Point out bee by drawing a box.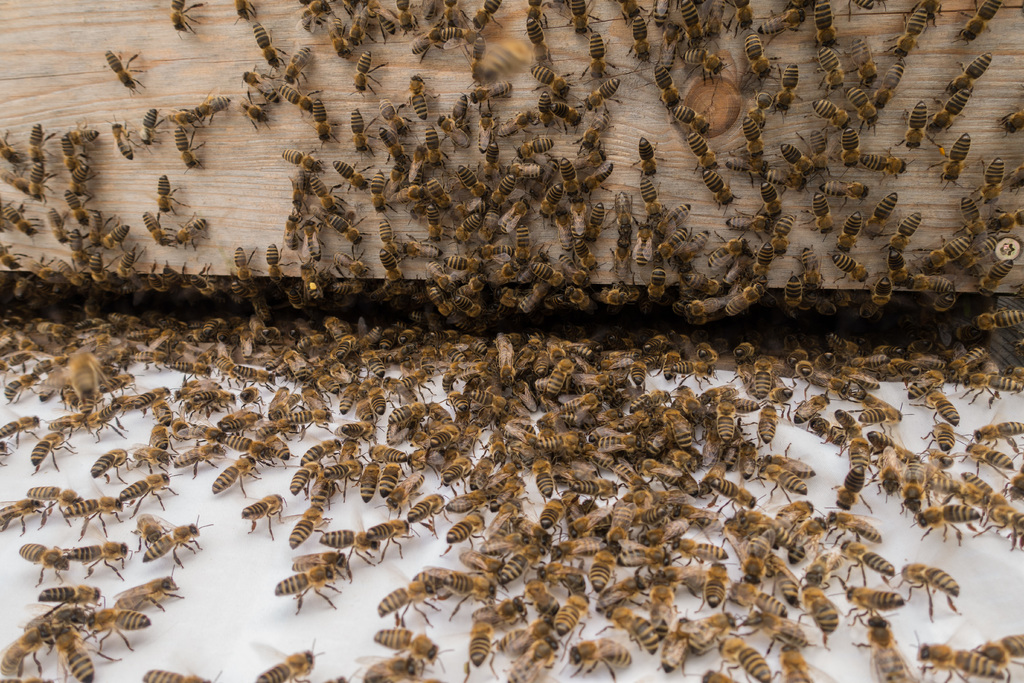
bbox(716, 634, 773, 682).
